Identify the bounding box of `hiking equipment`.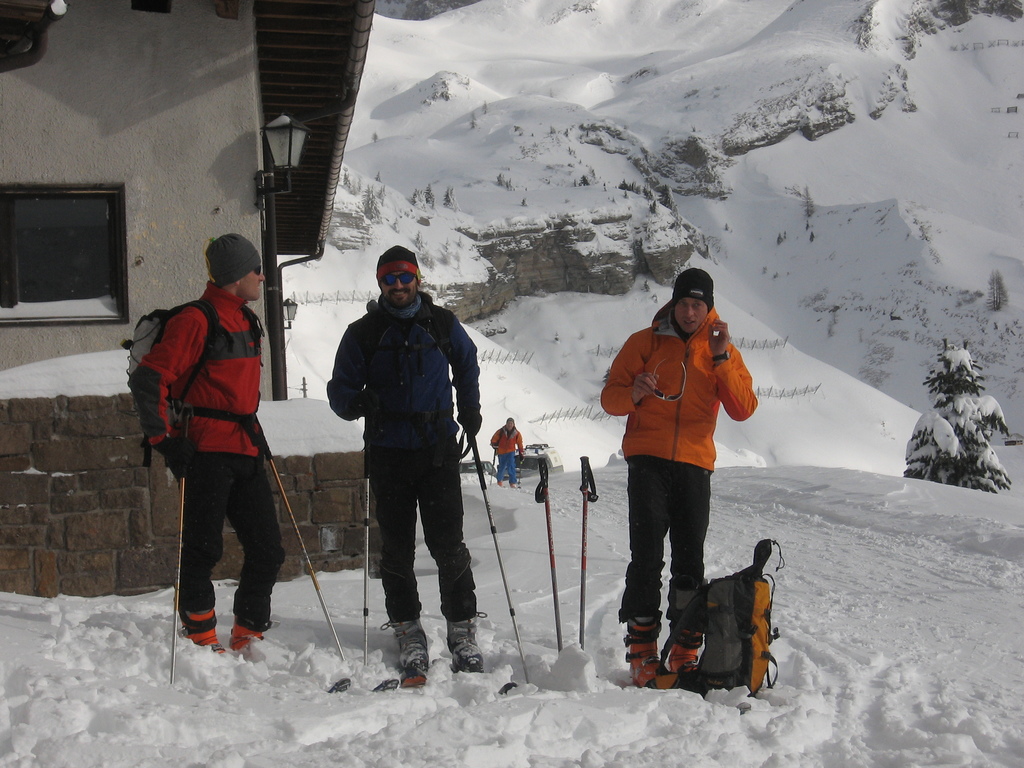
[655, 537, 784, 700].
